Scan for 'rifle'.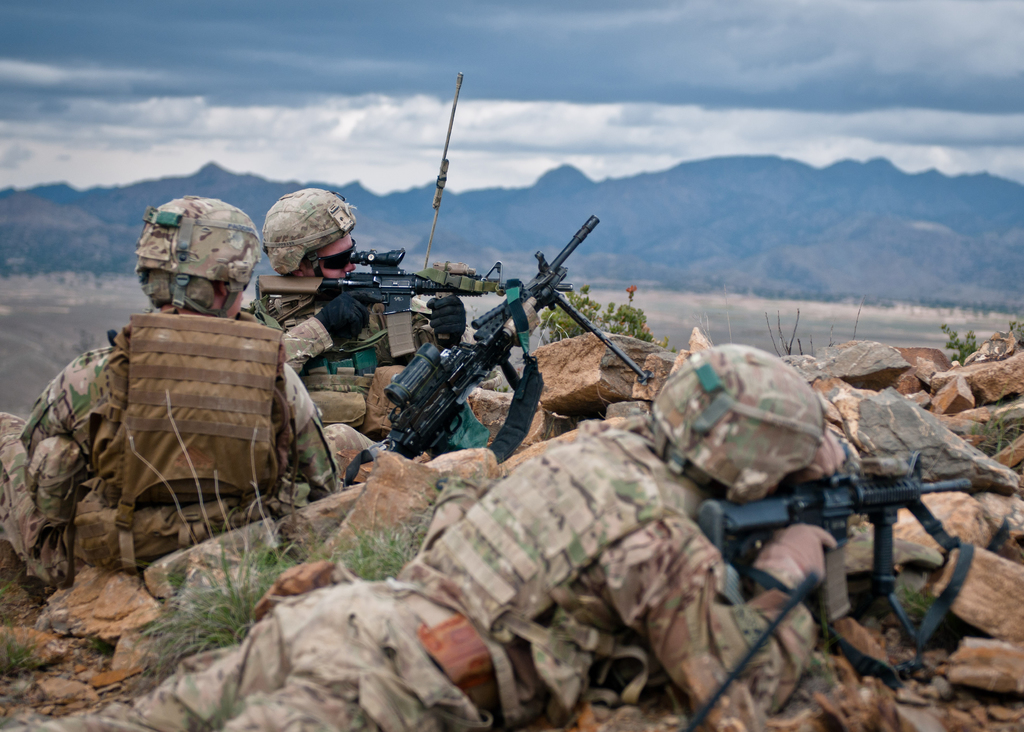
Scan result: [383, 208, 655, 456].
